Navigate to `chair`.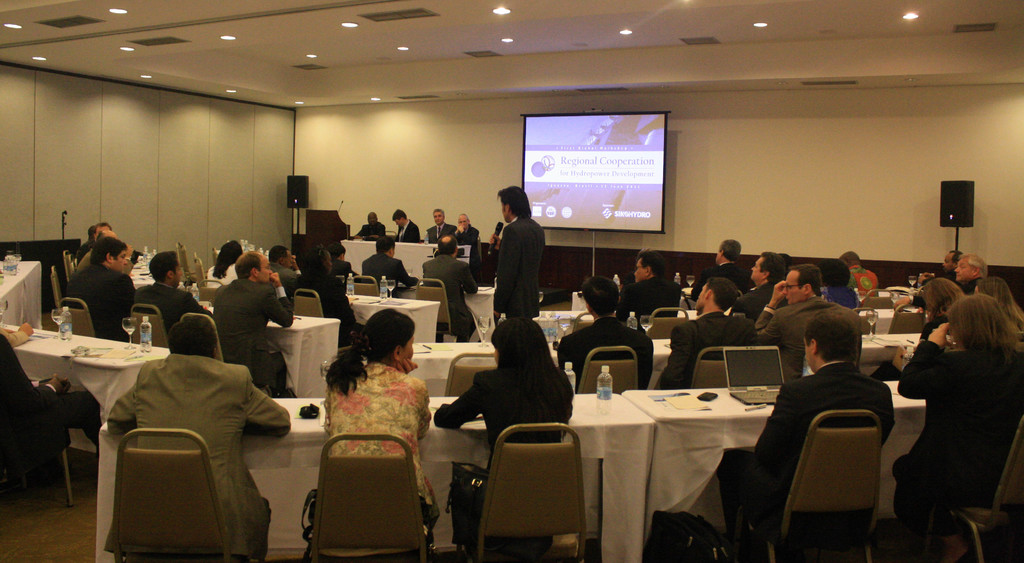
Navigation target: select_region(749, 409, 884, 562).
